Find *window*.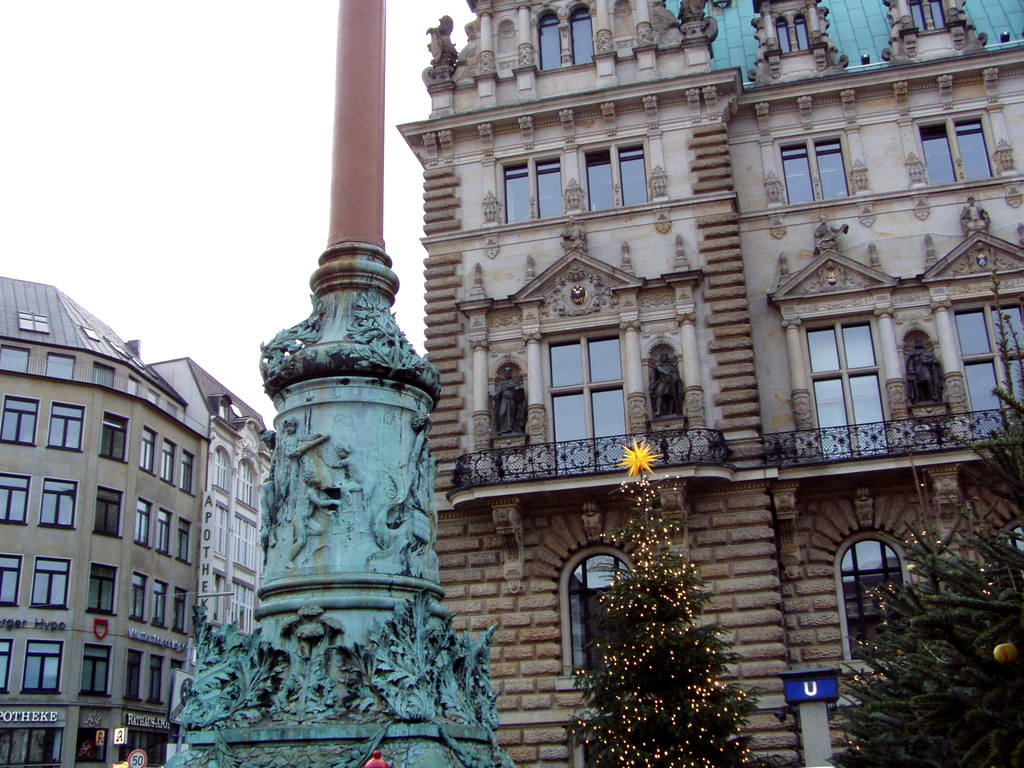
select_region(572, 6, 593, 62).
